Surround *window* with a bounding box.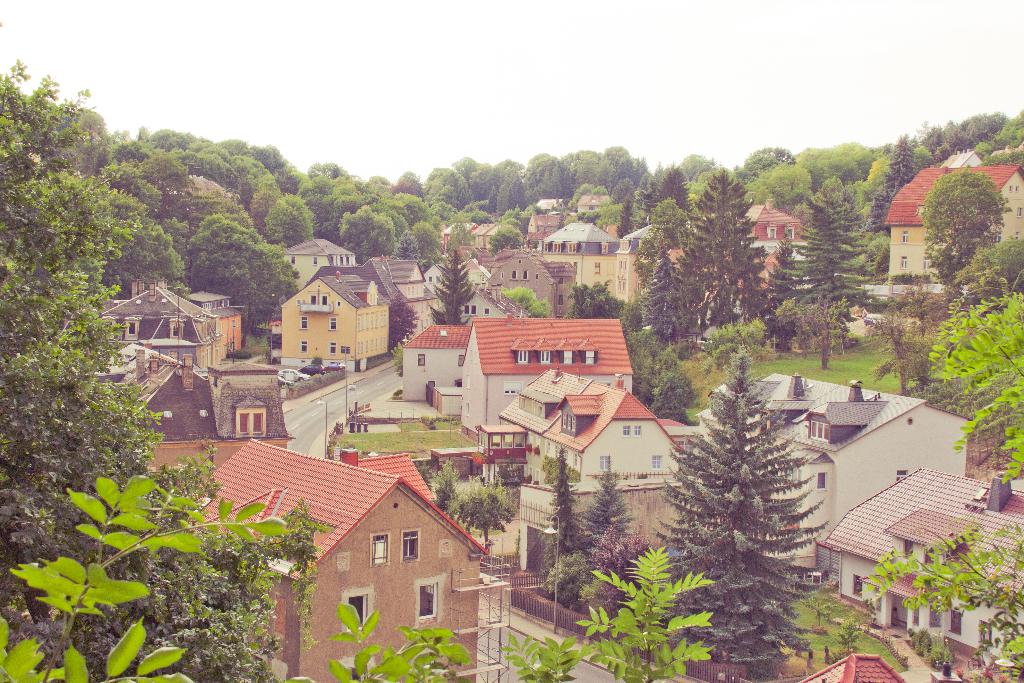
region(407, 531, 419, 561).
